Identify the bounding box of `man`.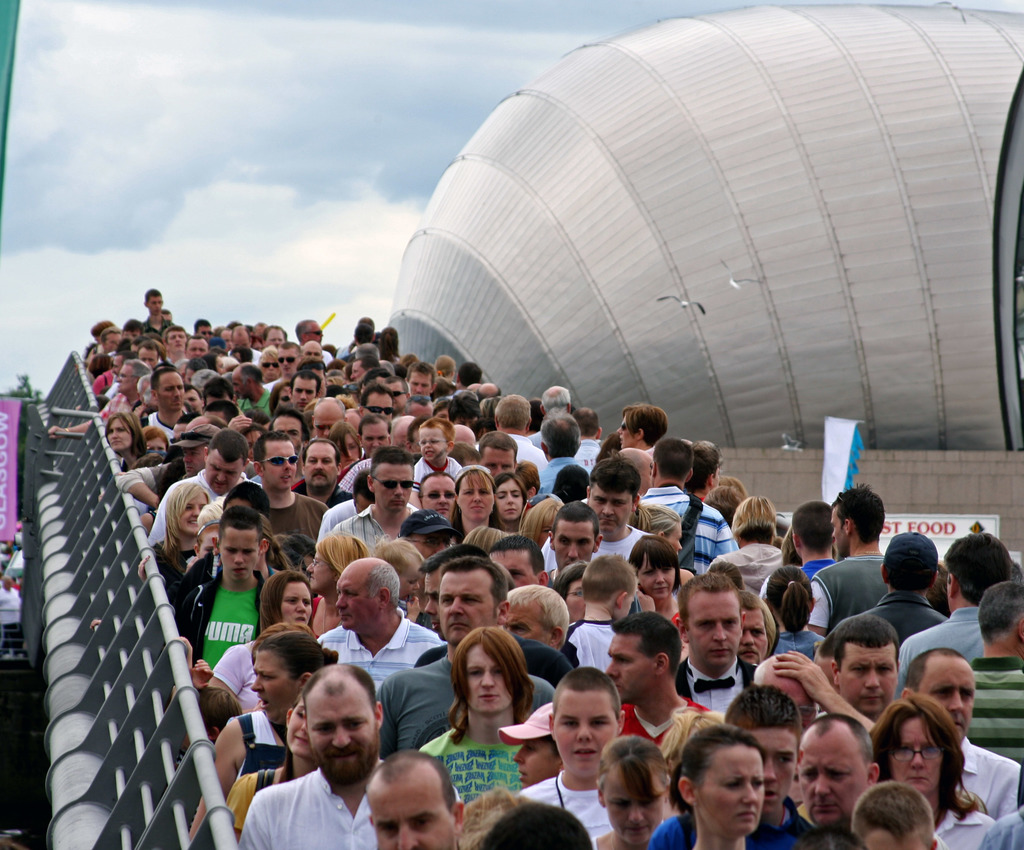
[565, 399, 611, 460].
